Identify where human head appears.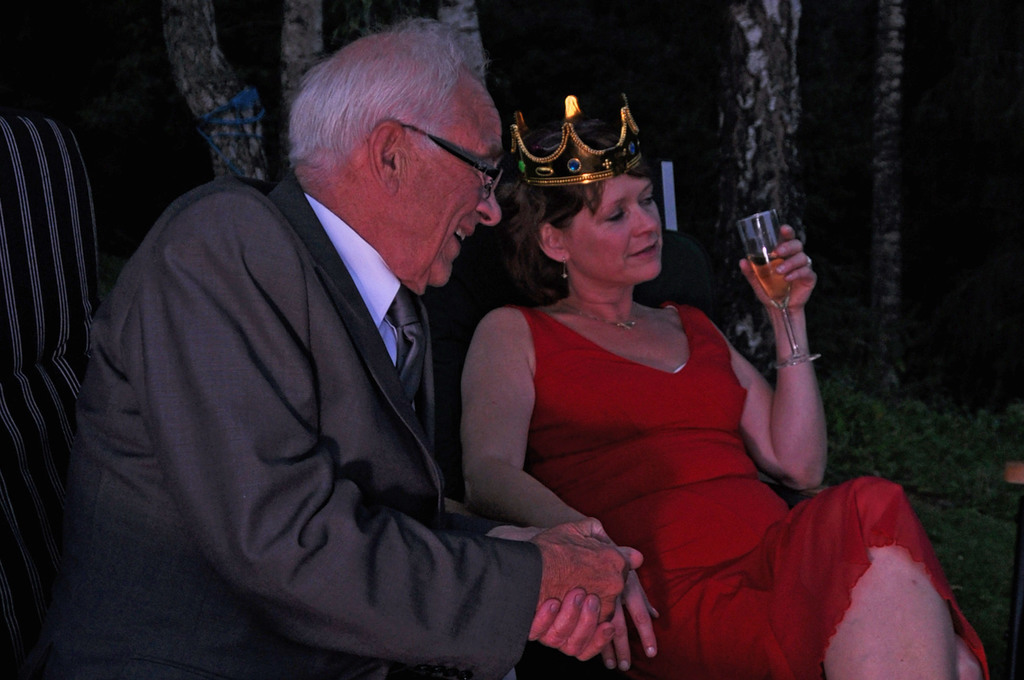
Appears at x1=525 y1=113 x2=668 y2=287.
